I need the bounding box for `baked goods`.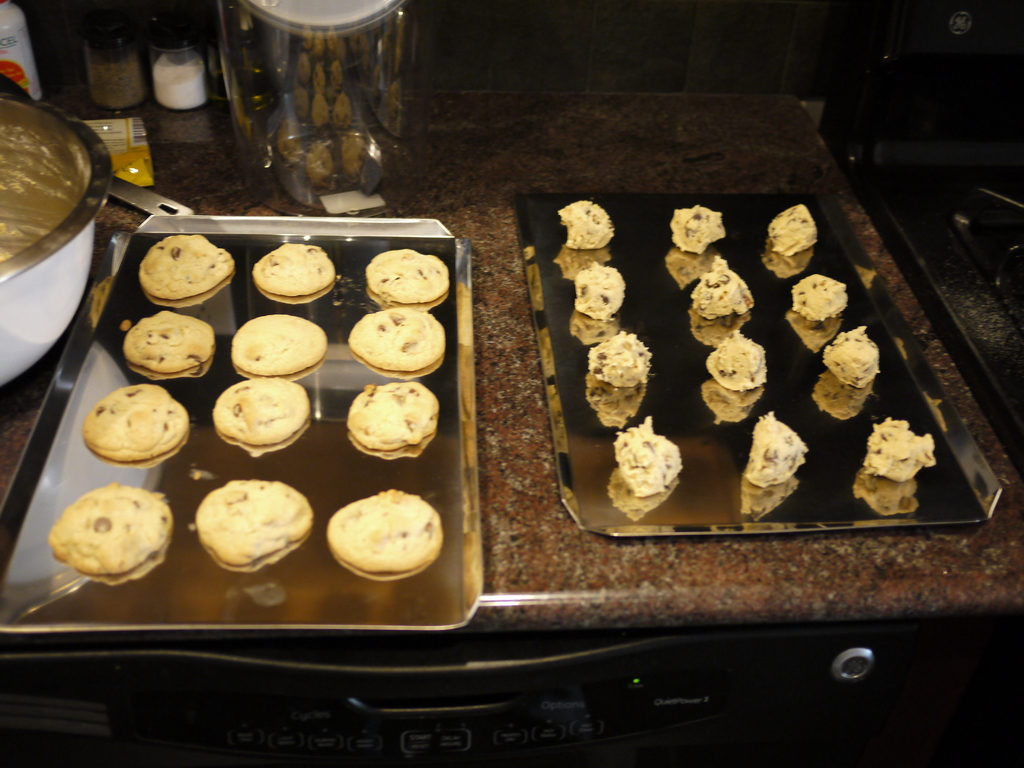
Here it is: [left=772, top=204, right=820, bottom=264].
